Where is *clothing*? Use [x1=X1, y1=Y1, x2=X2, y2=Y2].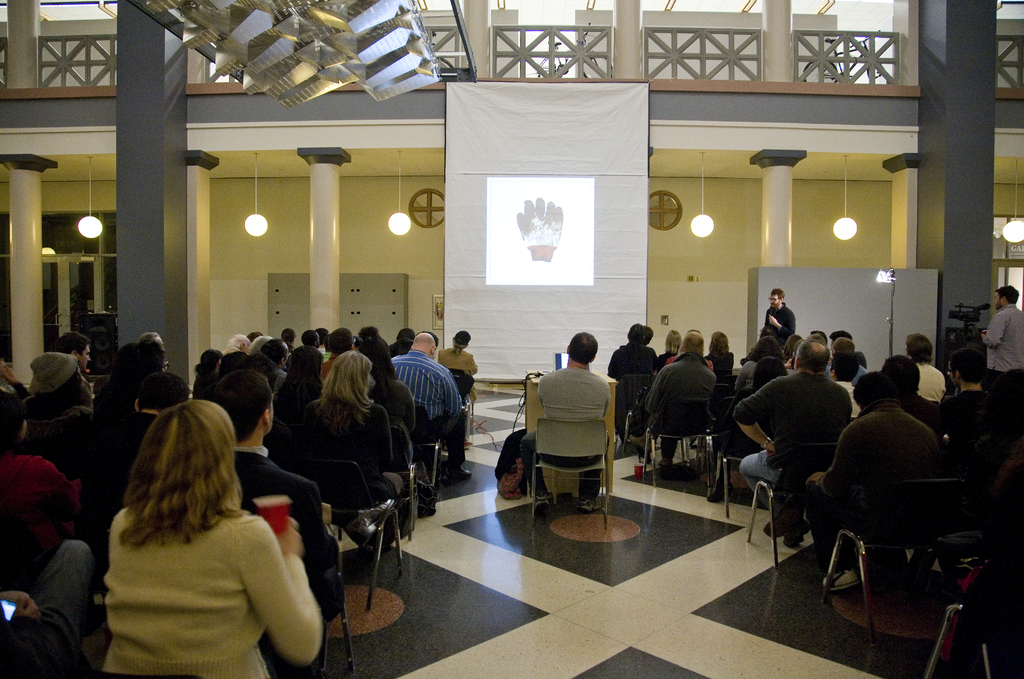
[x1=982, y1=300, x2=1023, y2=370].
